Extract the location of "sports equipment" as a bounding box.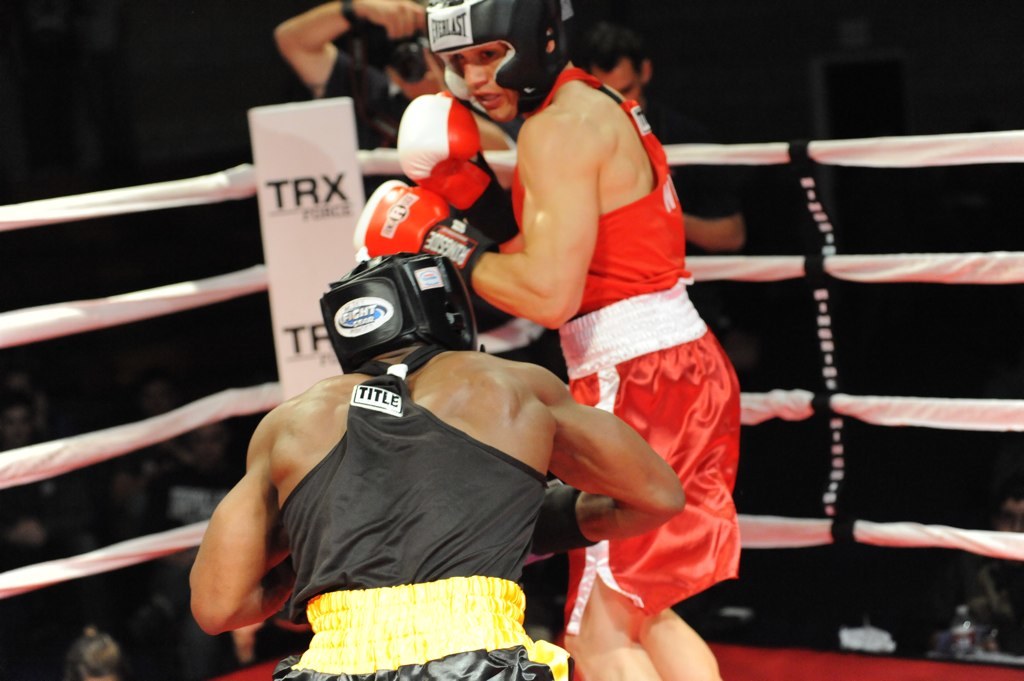
detection(398, 94, 529, 249).
